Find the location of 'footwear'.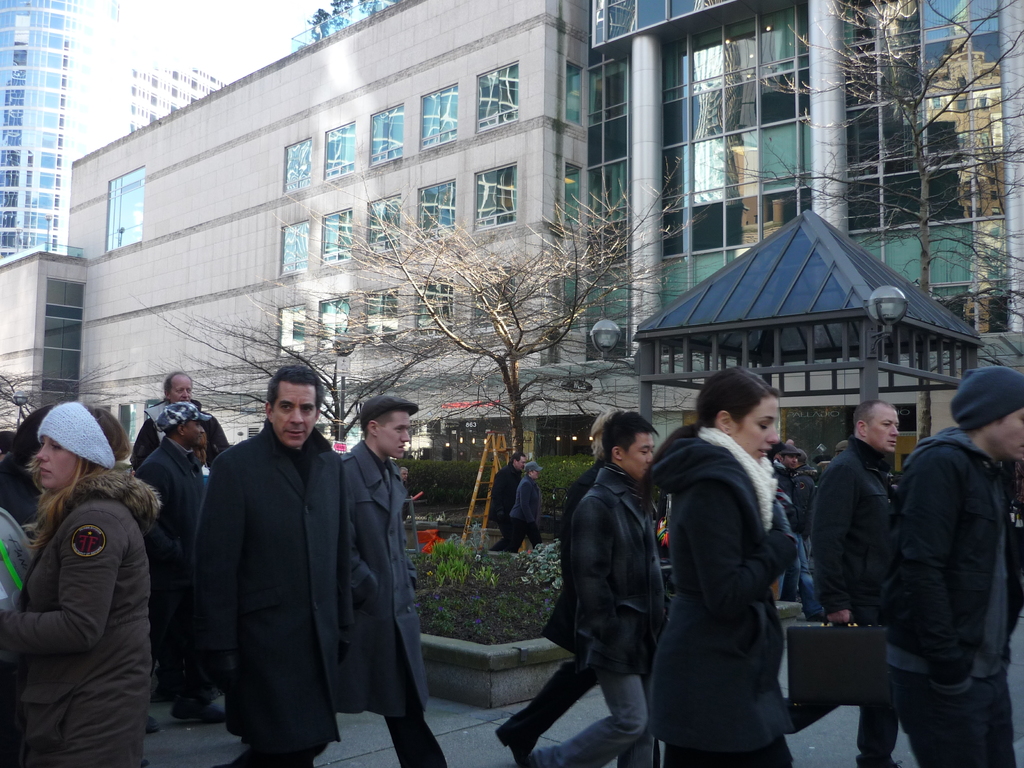
Location: 173:703:221:720.
